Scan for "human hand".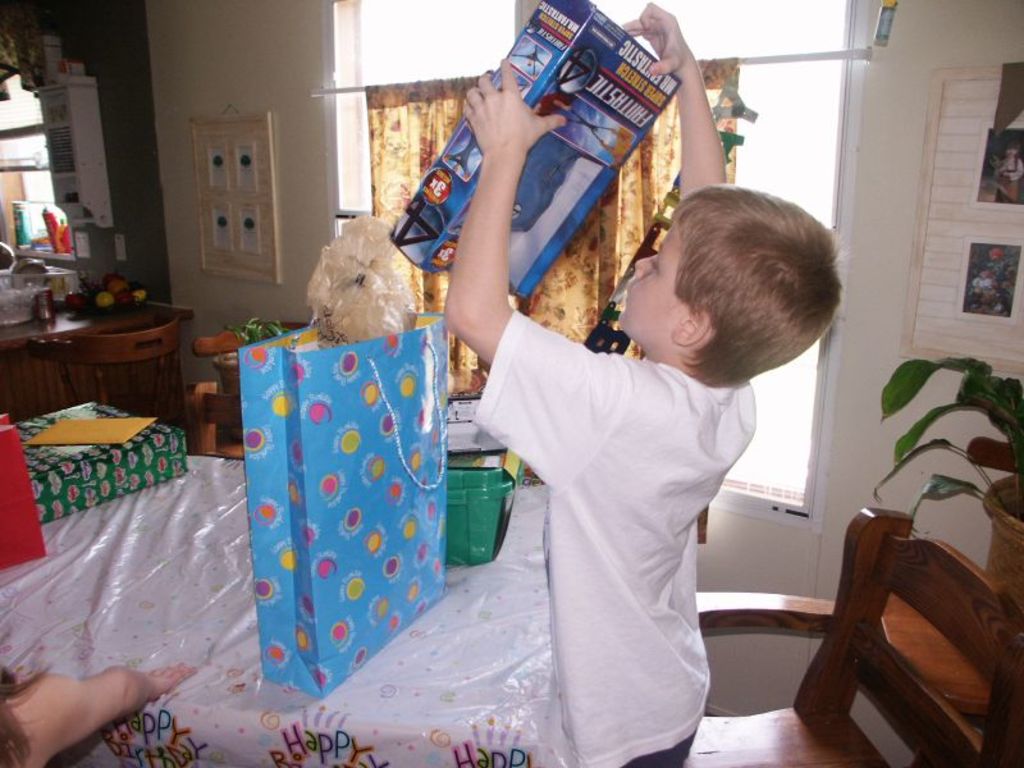
Scan result: x1=463 y1=60 x2=566 y2=152.
